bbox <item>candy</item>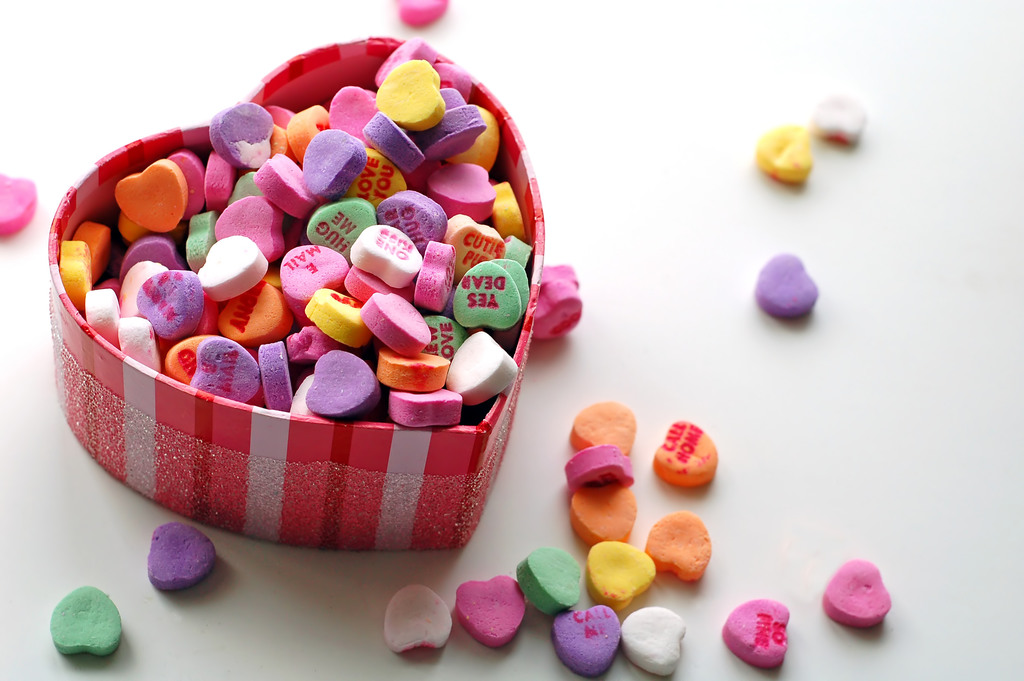
detection(655, 420, 716, 489)
